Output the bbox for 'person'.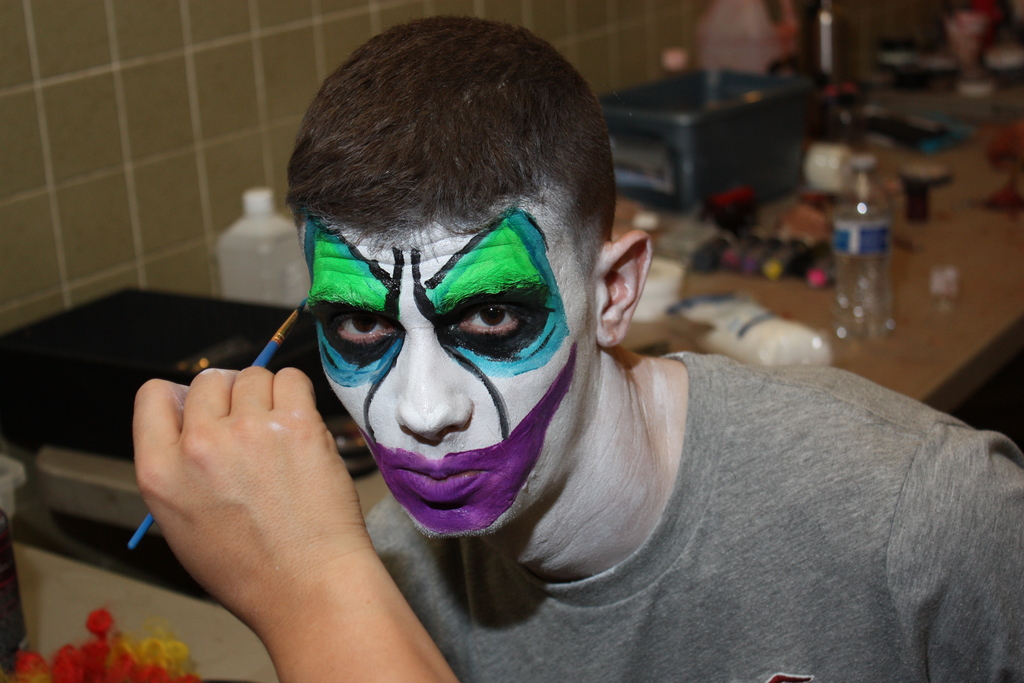
[x1=134, y1=10, x2=1023, y2=682].
